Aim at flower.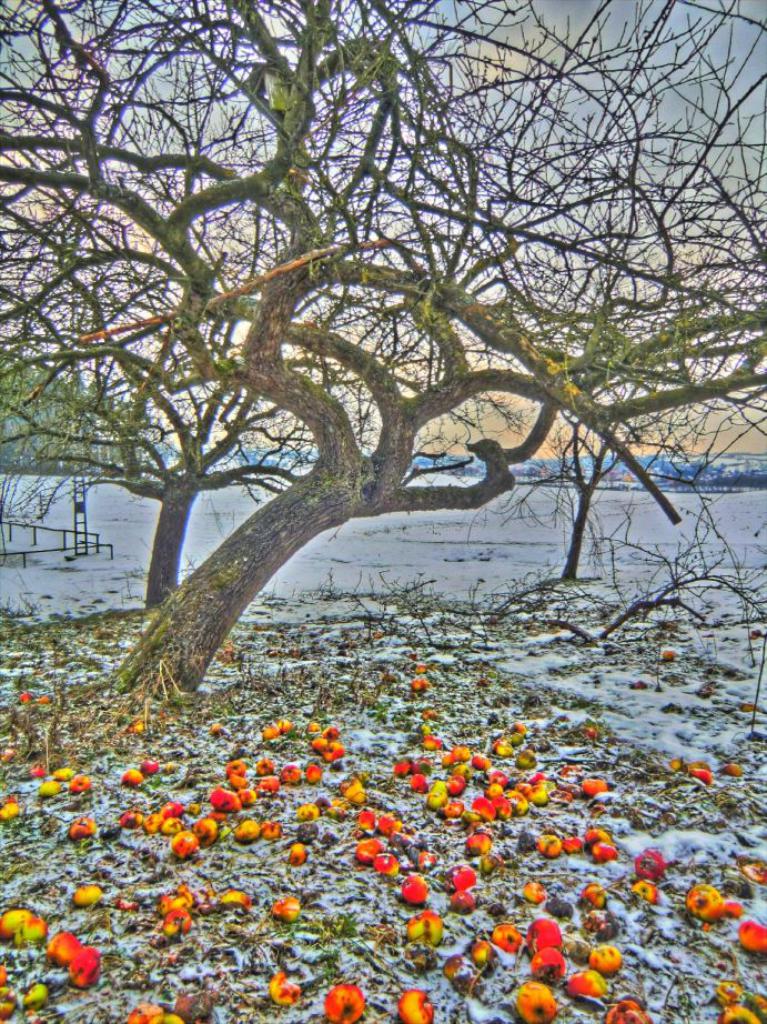
Aimed at box=[718, 982, 766, 1021].
